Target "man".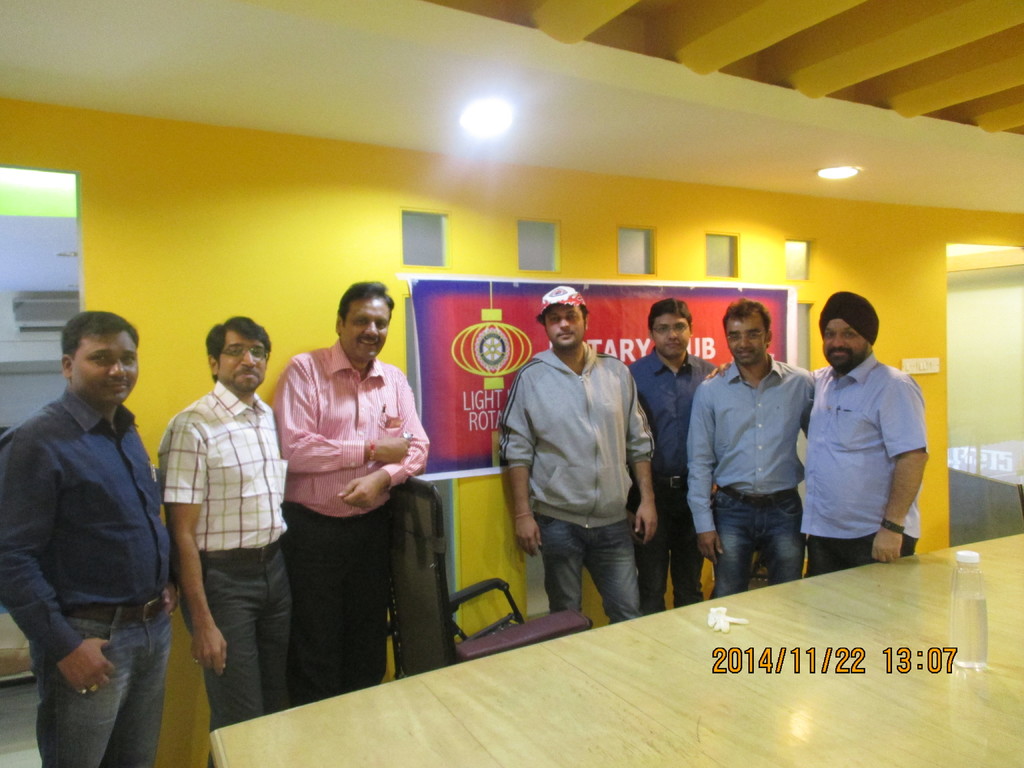
Target region: 502/284/655/627.
